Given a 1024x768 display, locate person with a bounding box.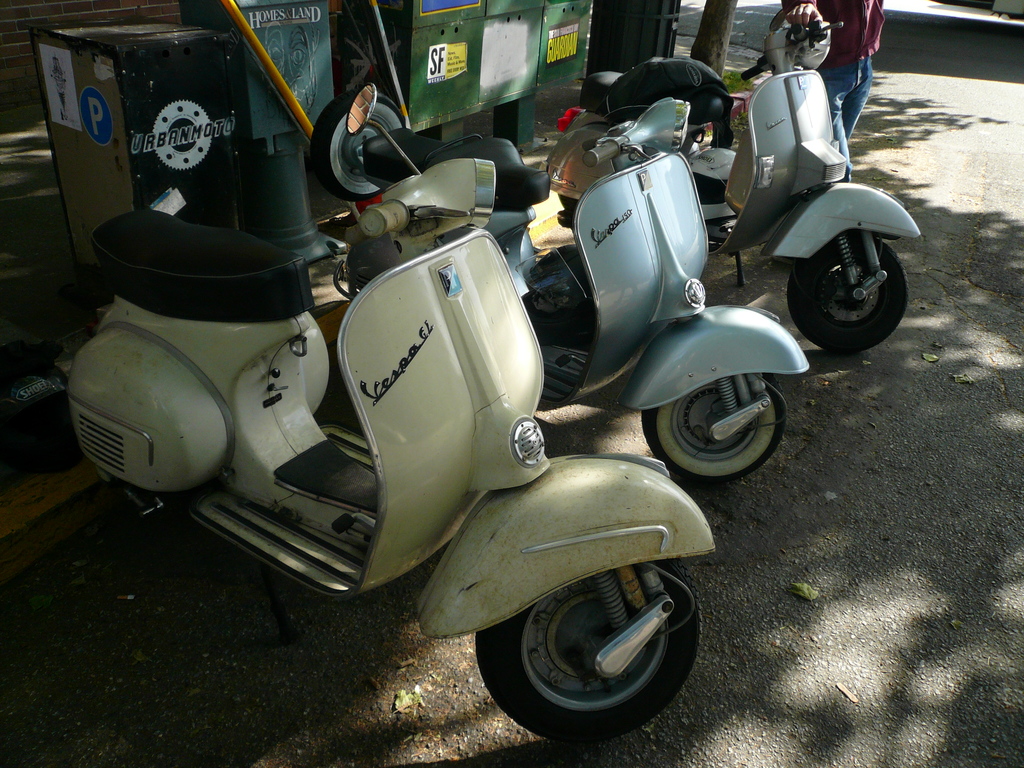
Located: 776, 0, 891, 155.
